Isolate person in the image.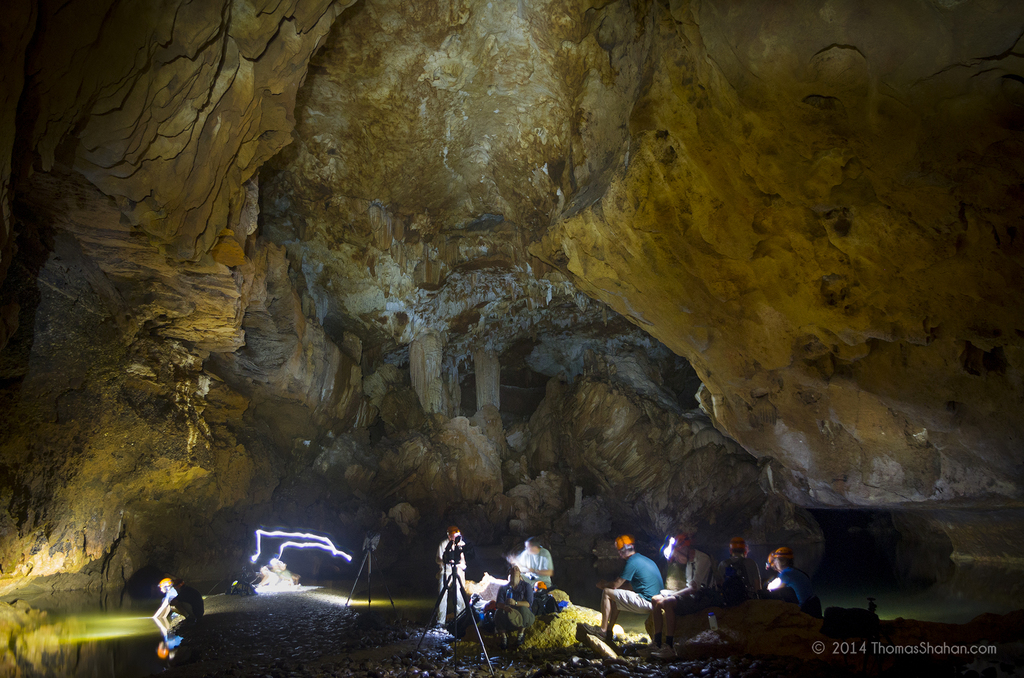
Isolated region: region(714, 539, 760, 606).
